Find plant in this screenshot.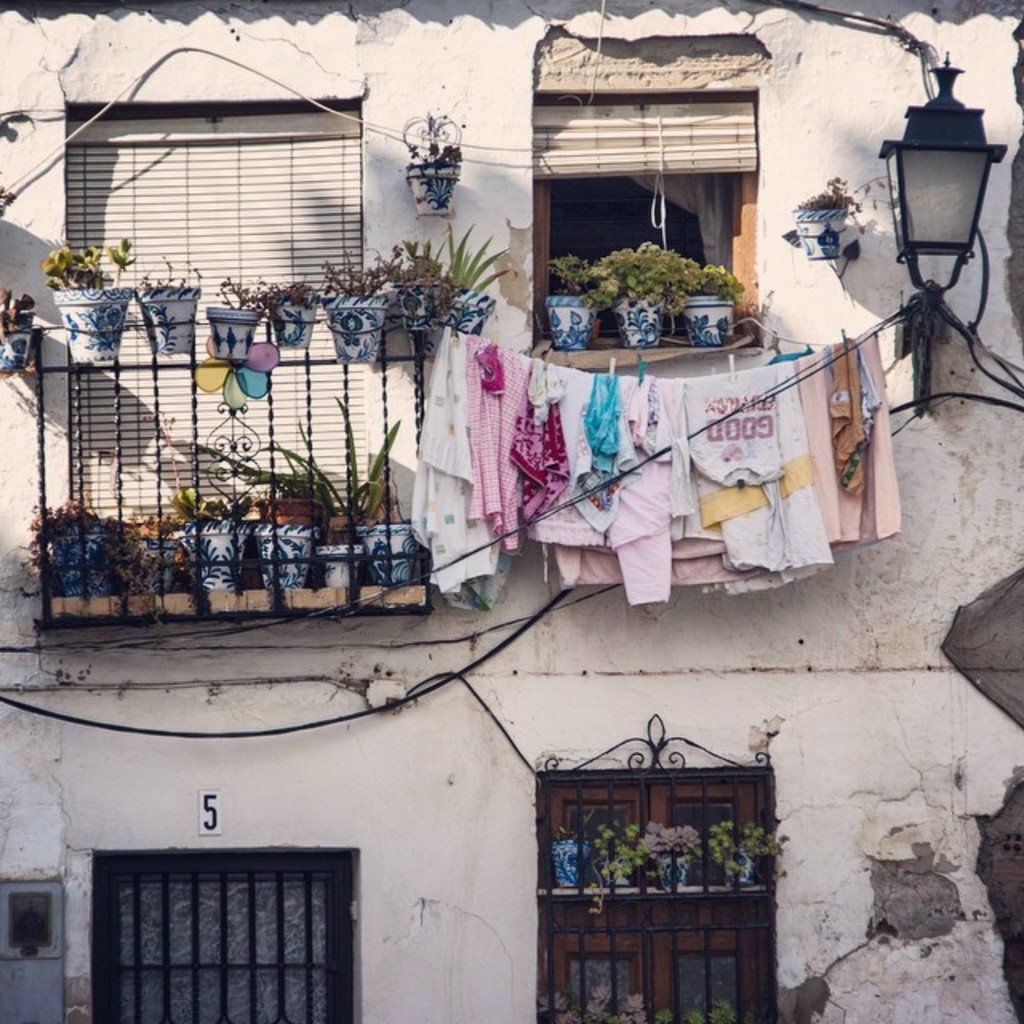
The bounding box for plant is {"left": 163, "top": 483, "right": 230, "bottom": 528}.
